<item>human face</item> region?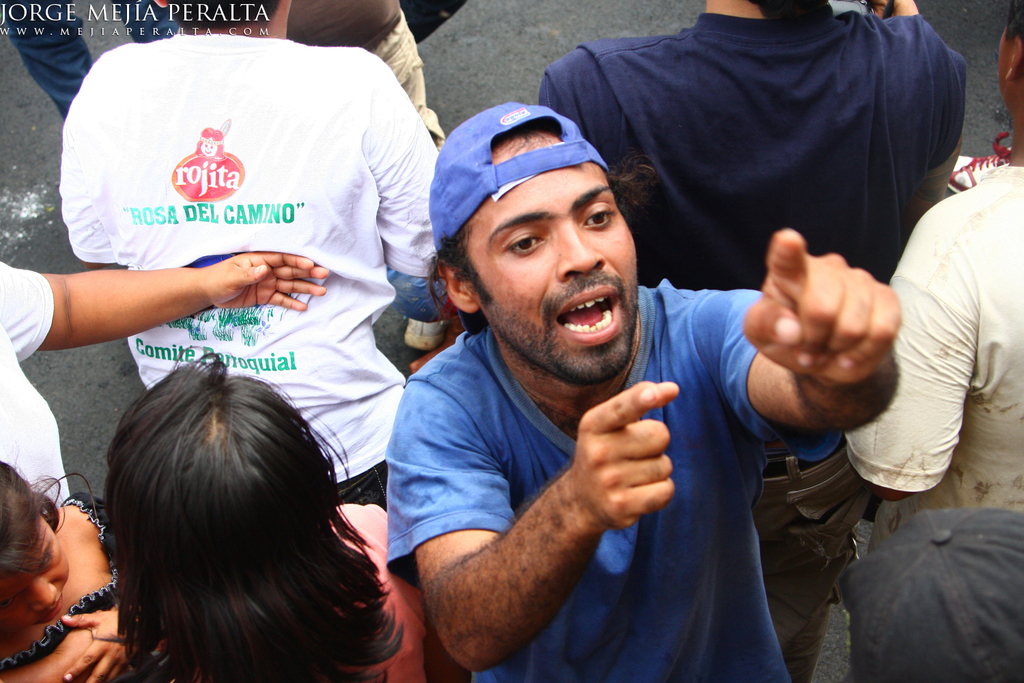
<region>464, 131, 638, 380</region>
